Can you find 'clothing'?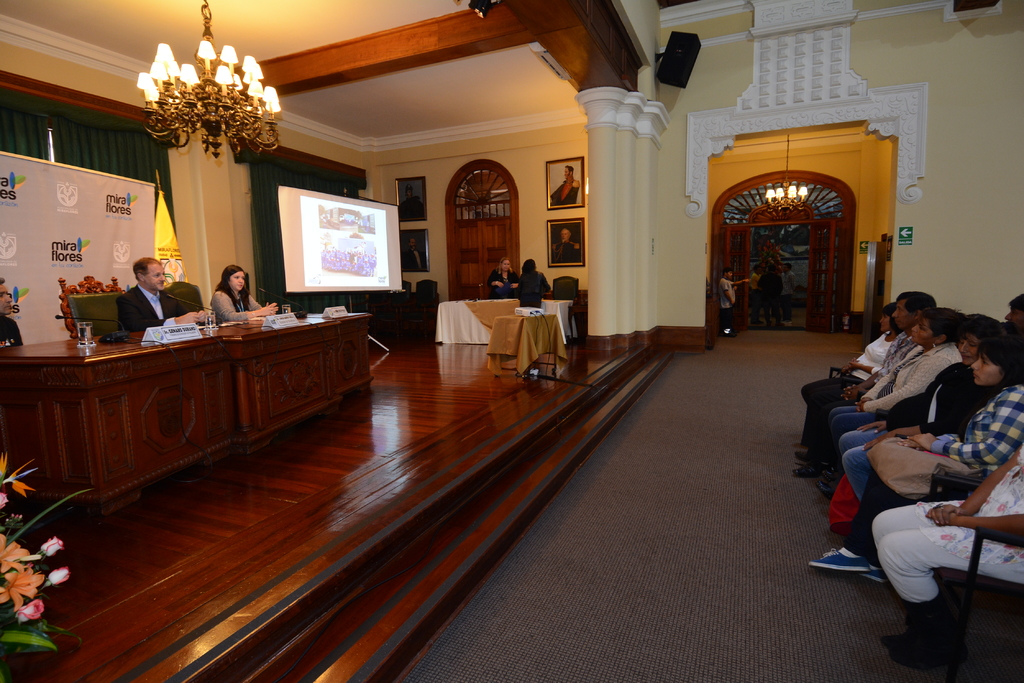
Yes, bounding box: 115,284,186,332.
